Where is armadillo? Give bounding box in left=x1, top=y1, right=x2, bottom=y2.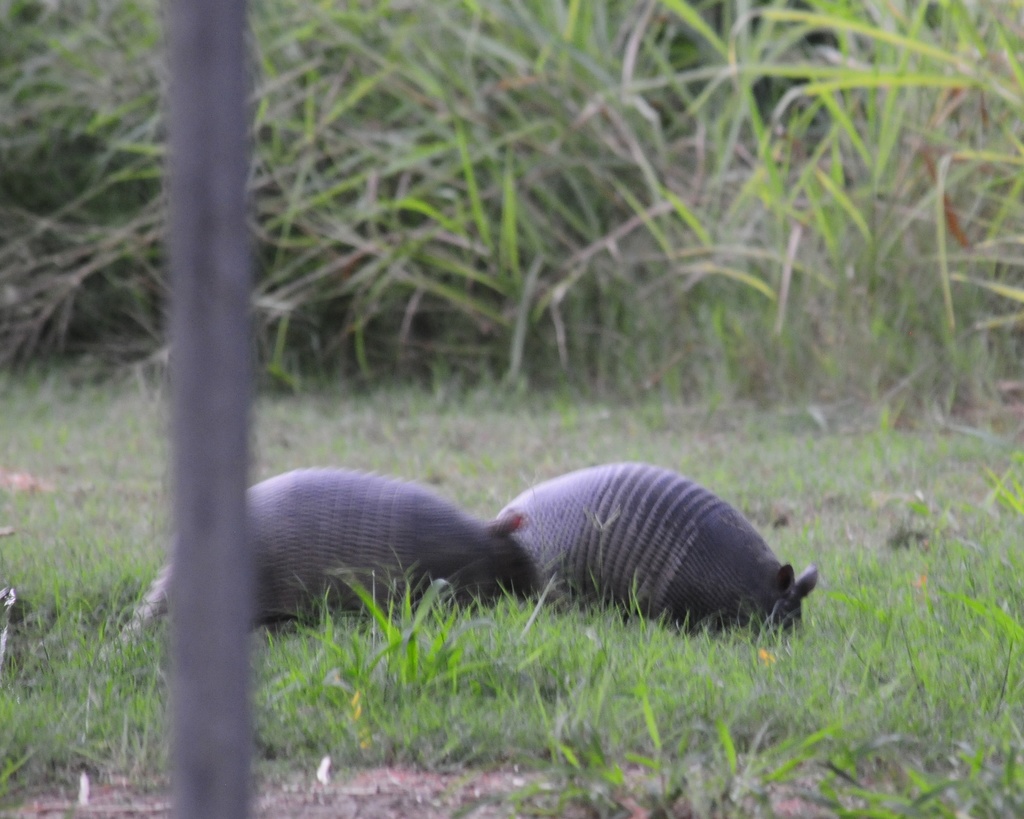
left=117, top=463, right=552, bottom=641.
